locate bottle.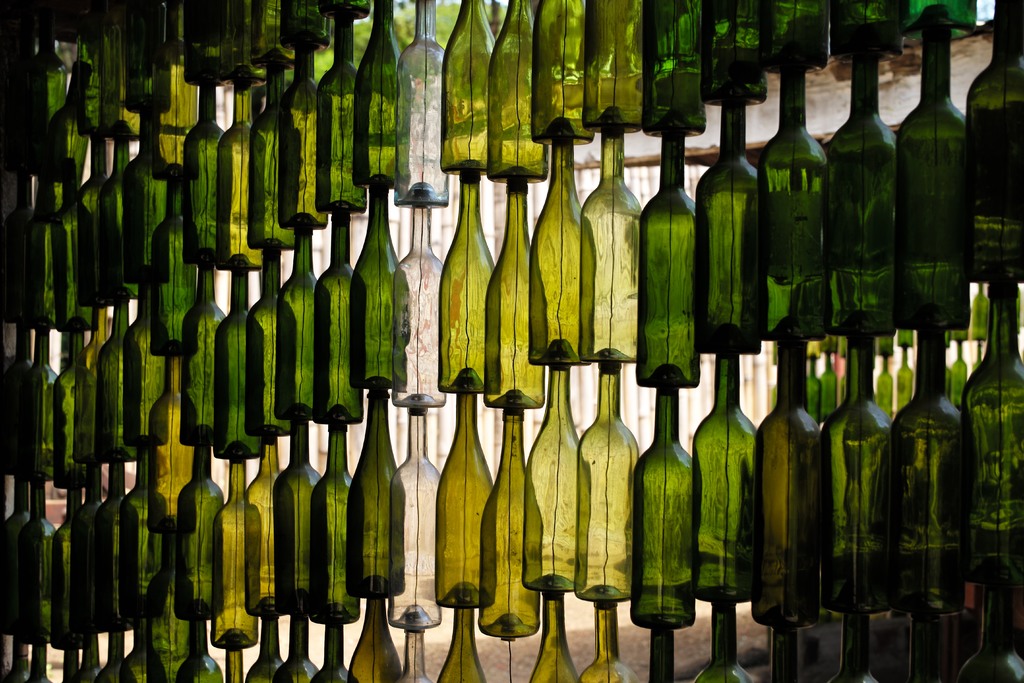
Bounding box: 308:204:372:432.
